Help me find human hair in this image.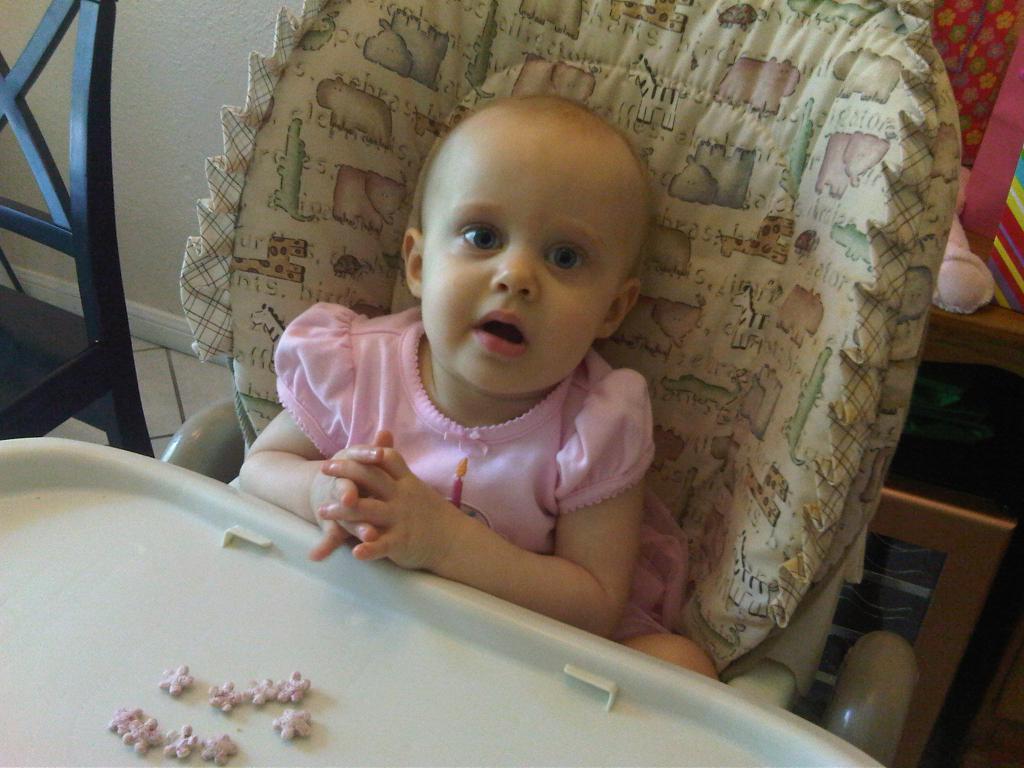
Found it: (419,91,649,315).
